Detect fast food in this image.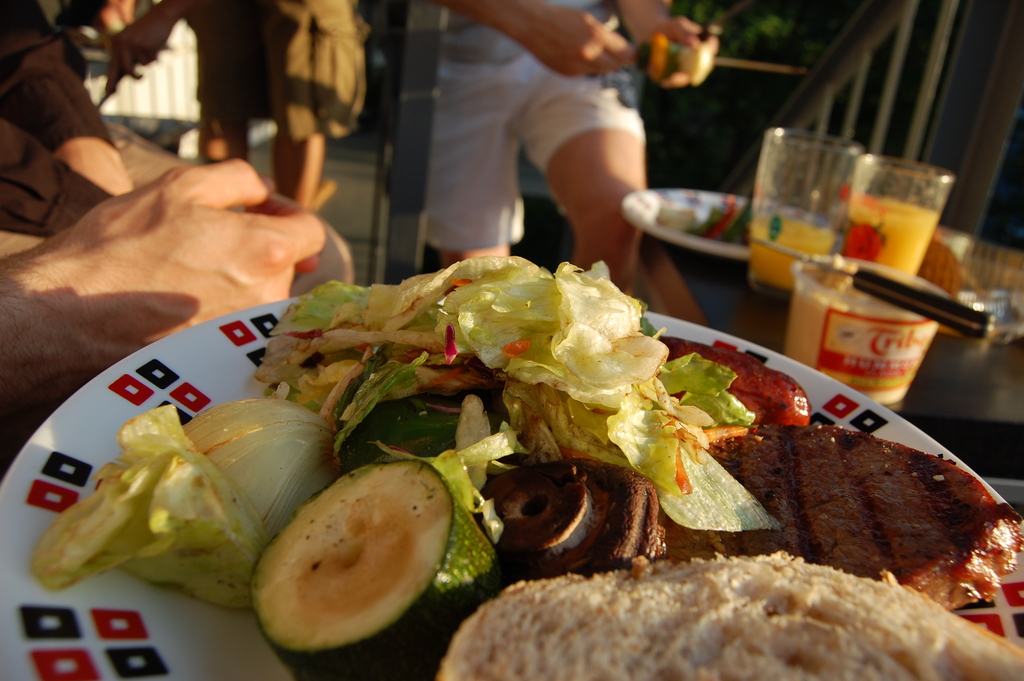
Detection: 500/413/1004/583.
